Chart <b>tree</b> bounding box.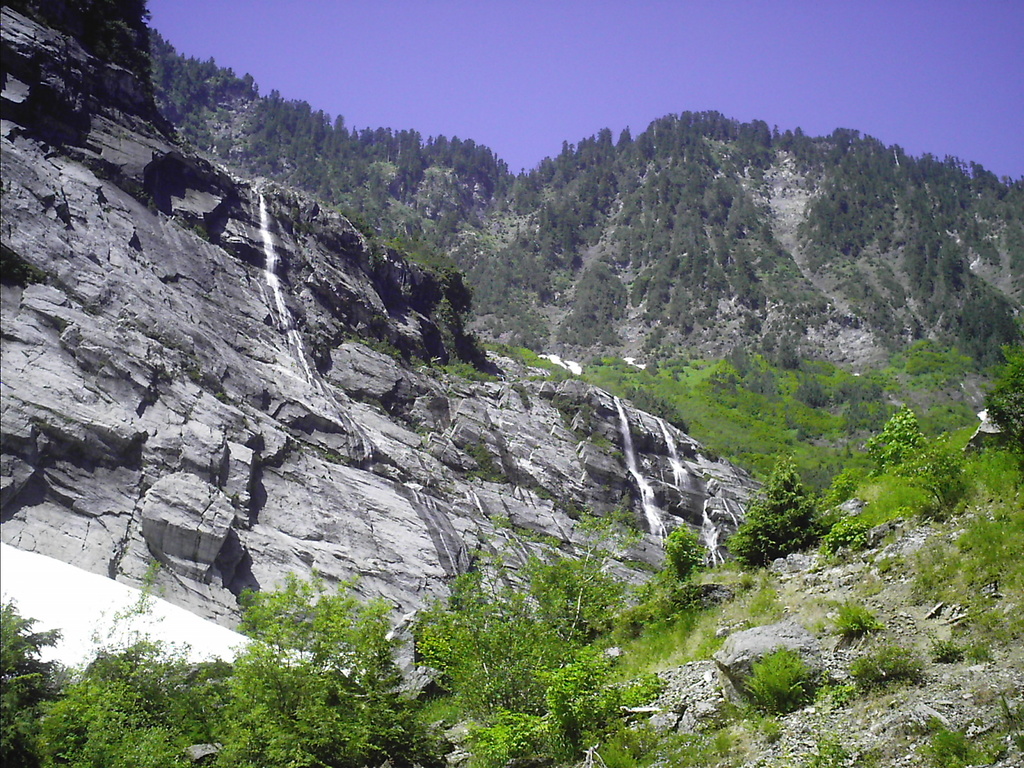
Charted: {"left": 980, "top": 341, "right": 1023, "bottom": 444}.
